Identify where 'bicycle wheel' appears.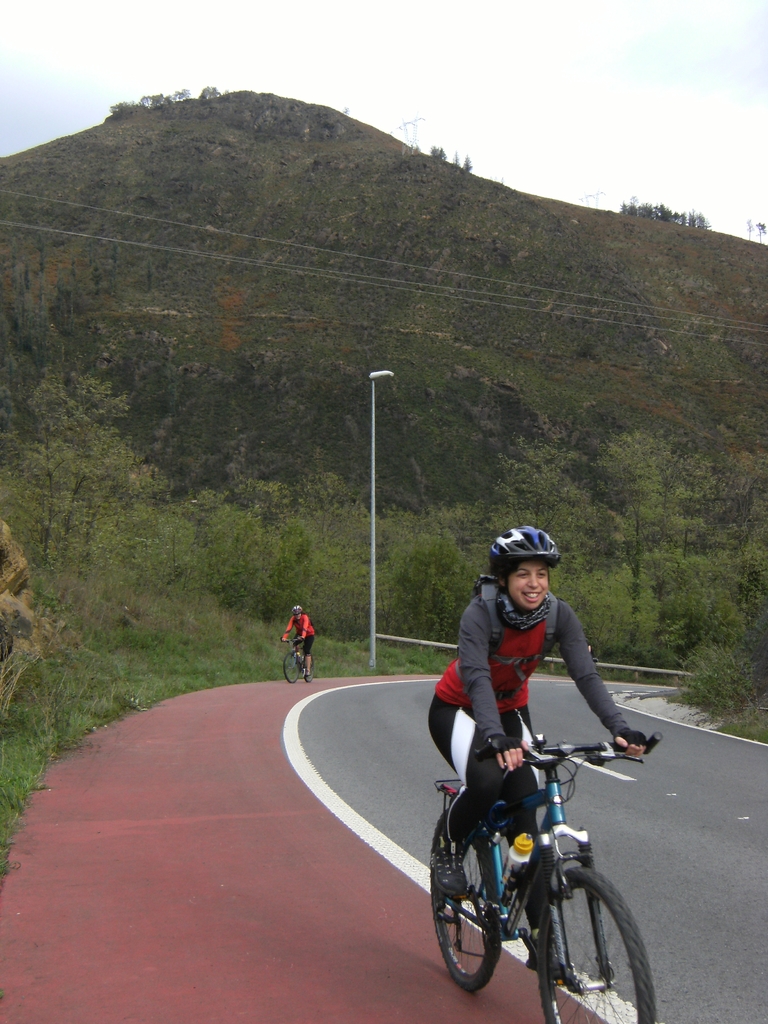
Appears at <box>285,652,307,684</box>.
